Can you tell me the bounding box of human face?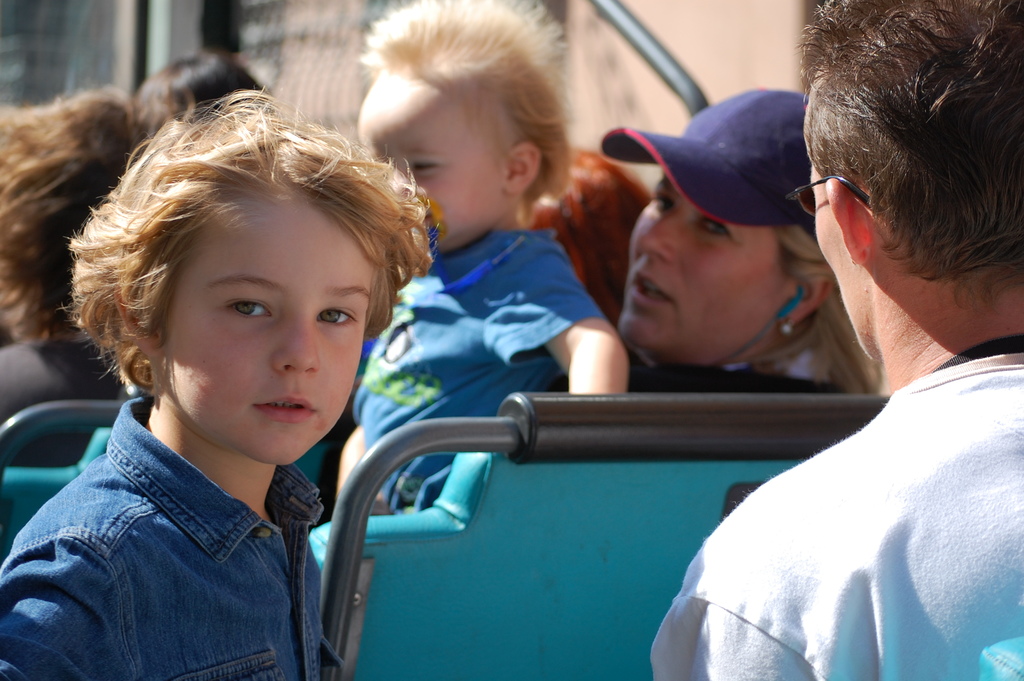
(811,162,862,338).
